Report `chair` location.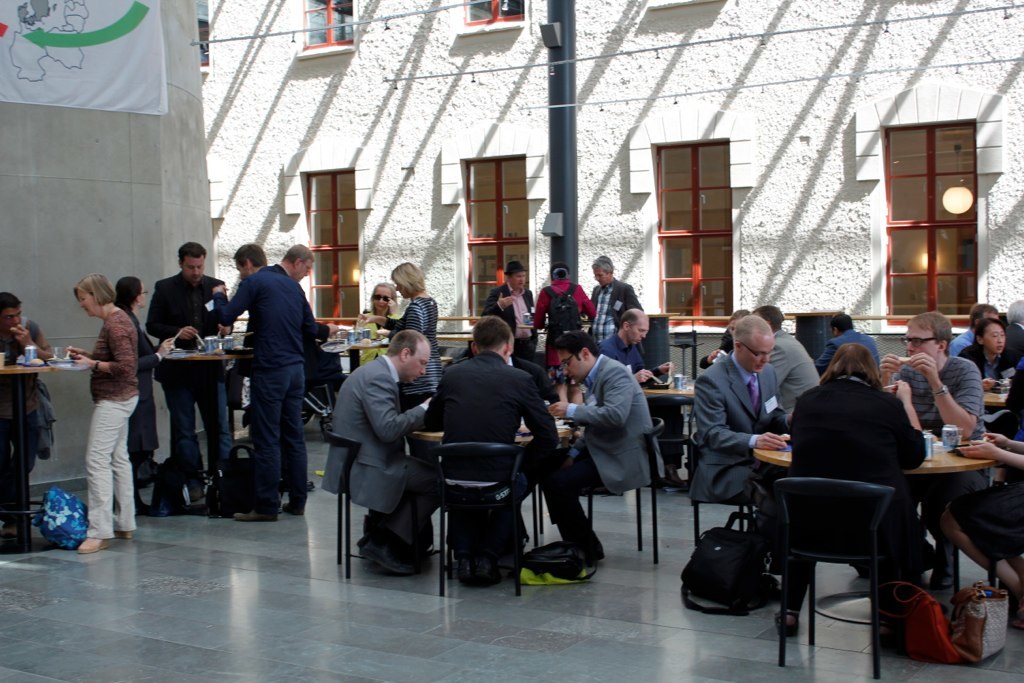
Report: box(574, 418, 663, 563).
